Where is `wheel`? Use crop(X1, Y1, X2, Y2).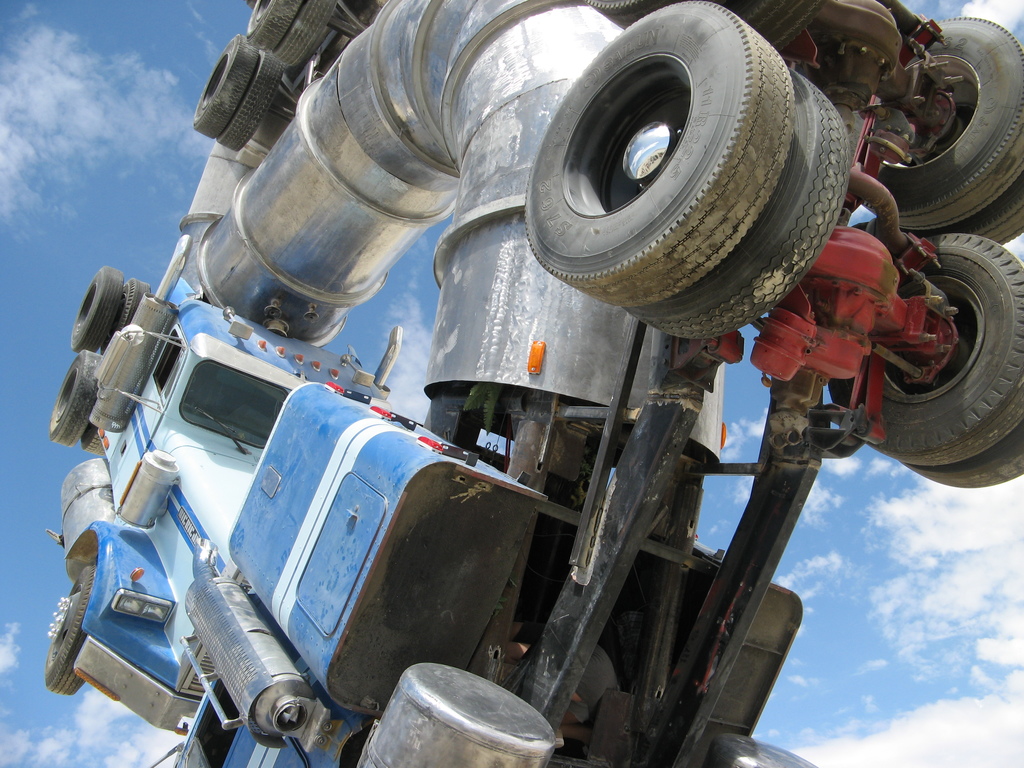
crop(623, 61, 852, 342).
